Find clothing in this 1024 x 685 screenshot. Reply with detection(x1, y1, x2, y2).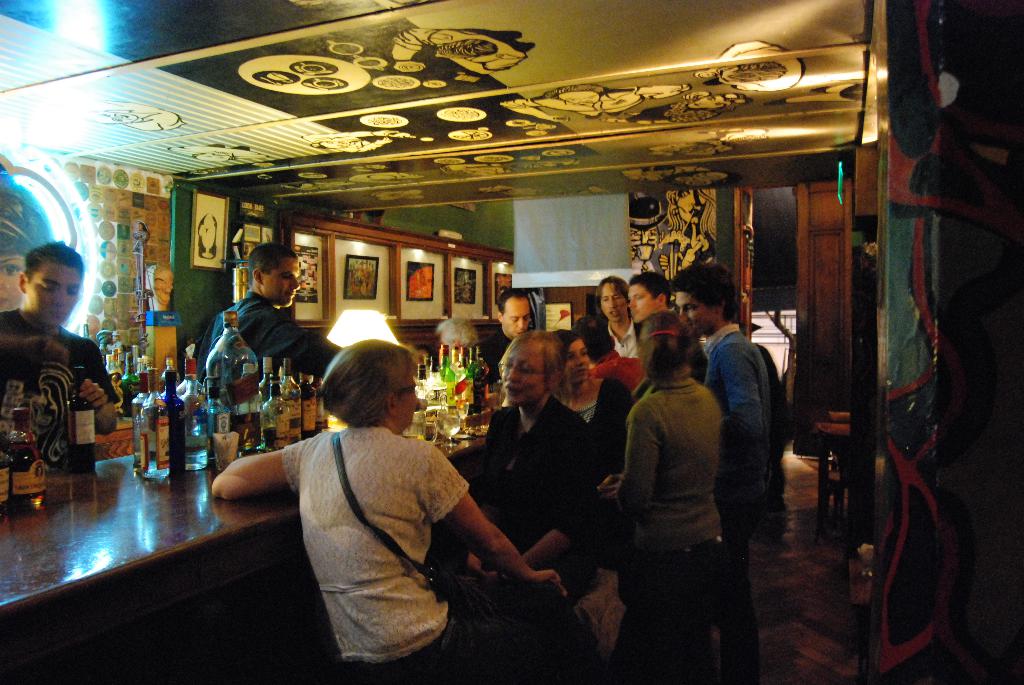
detection(207, 286, 334, 391).
